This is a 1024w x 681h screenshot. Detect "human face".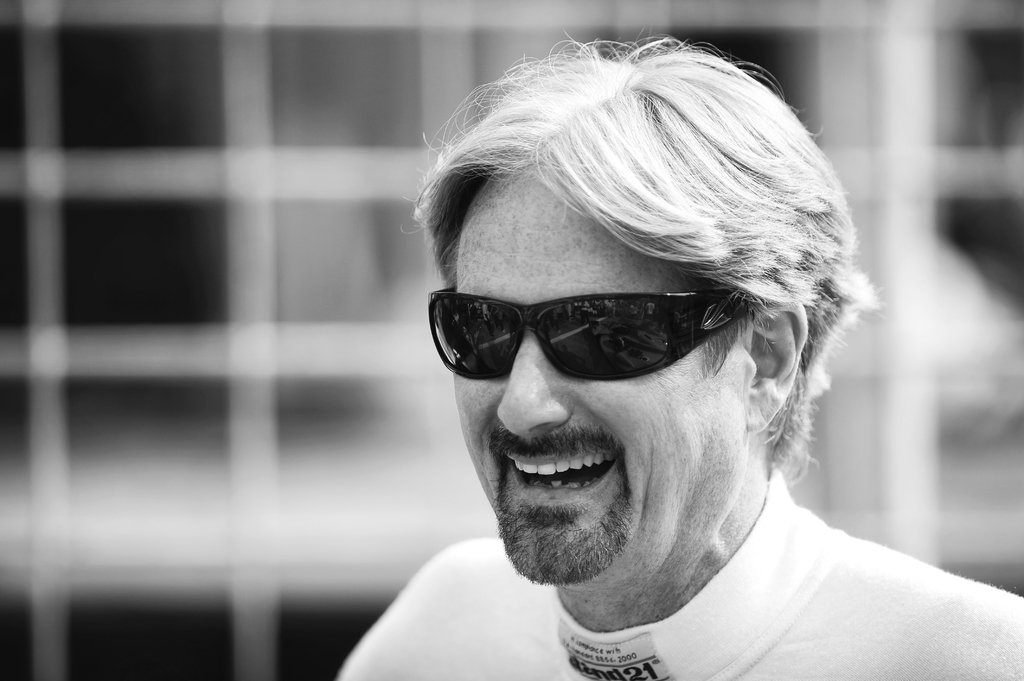
(left=451, top=177, right=742, bottom=579).
